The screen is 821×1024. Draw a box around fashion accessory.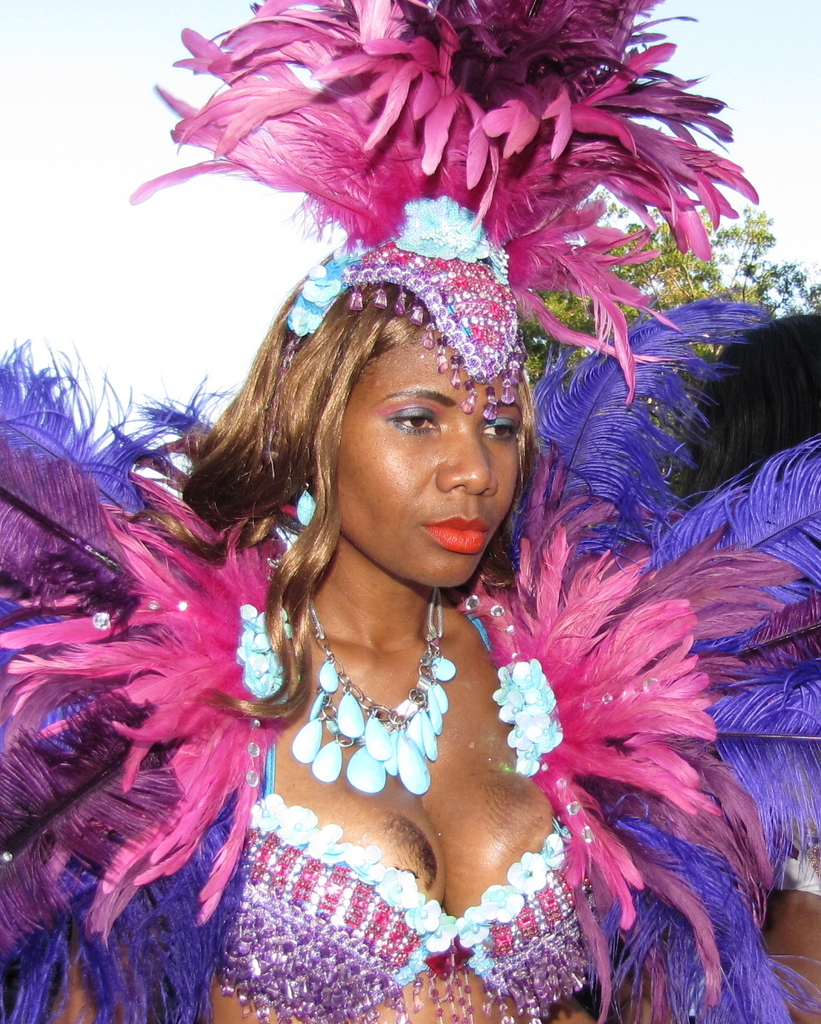
{"x1": 289, "y1": 591, "x2": 461, "y2": 801}.
